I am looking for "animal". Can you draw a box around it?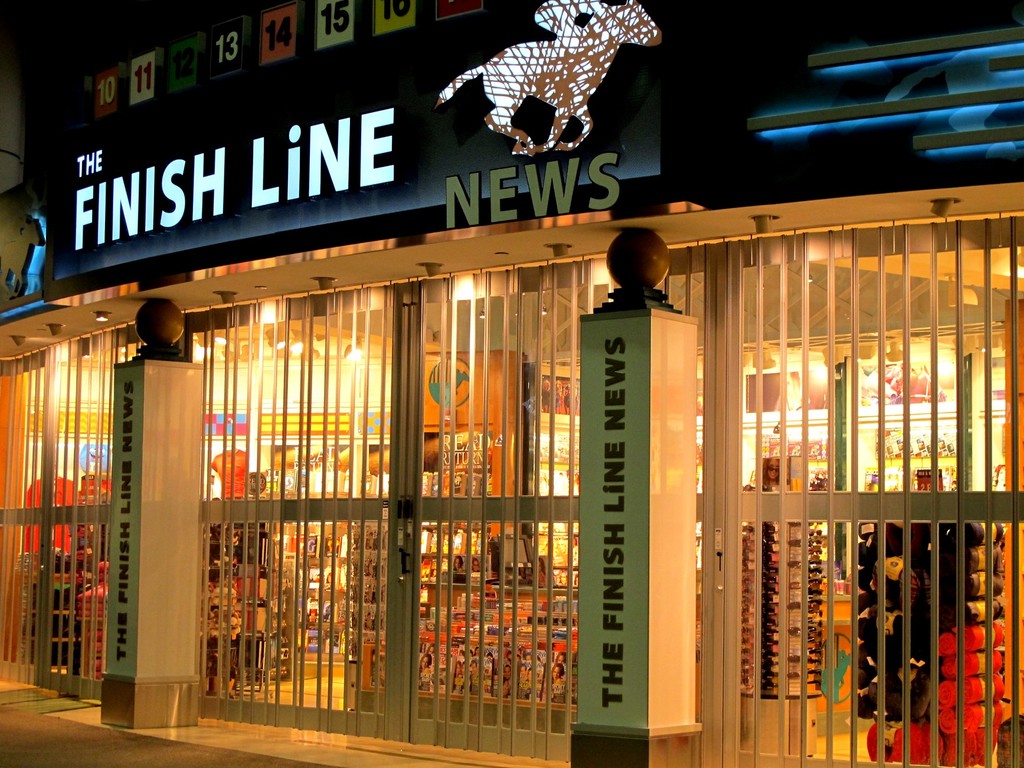
Sure, the bounding box is 433 0 664 156.
